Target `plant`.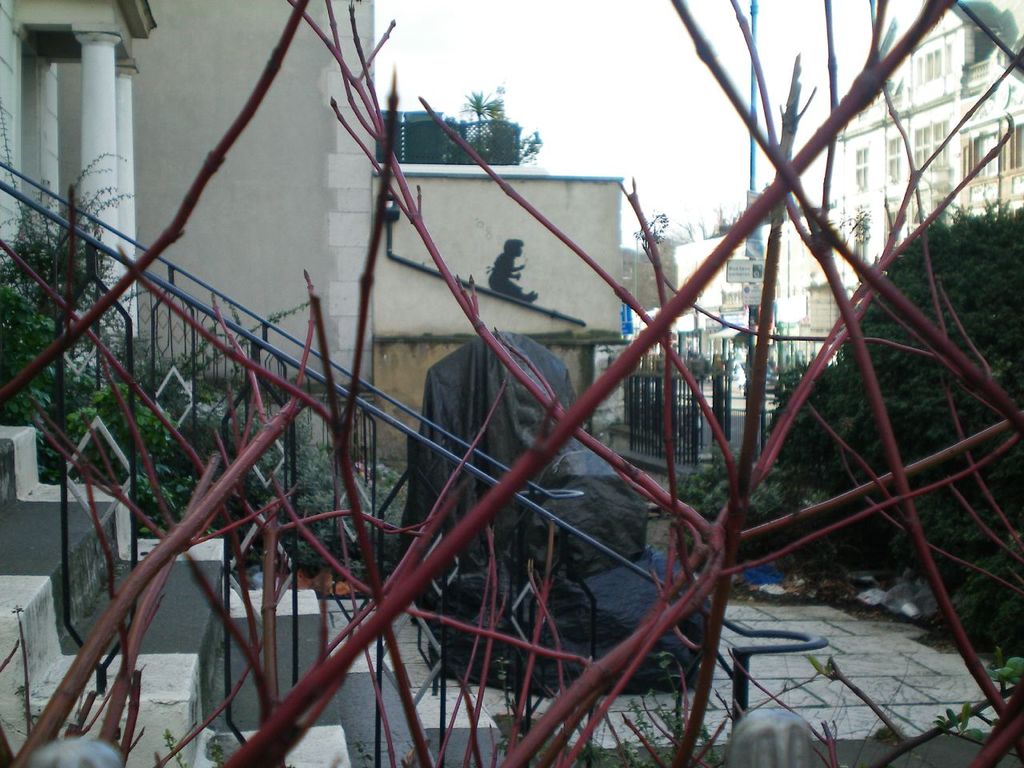
Target region: (left=454, top=87, right=498, bottom=165).
